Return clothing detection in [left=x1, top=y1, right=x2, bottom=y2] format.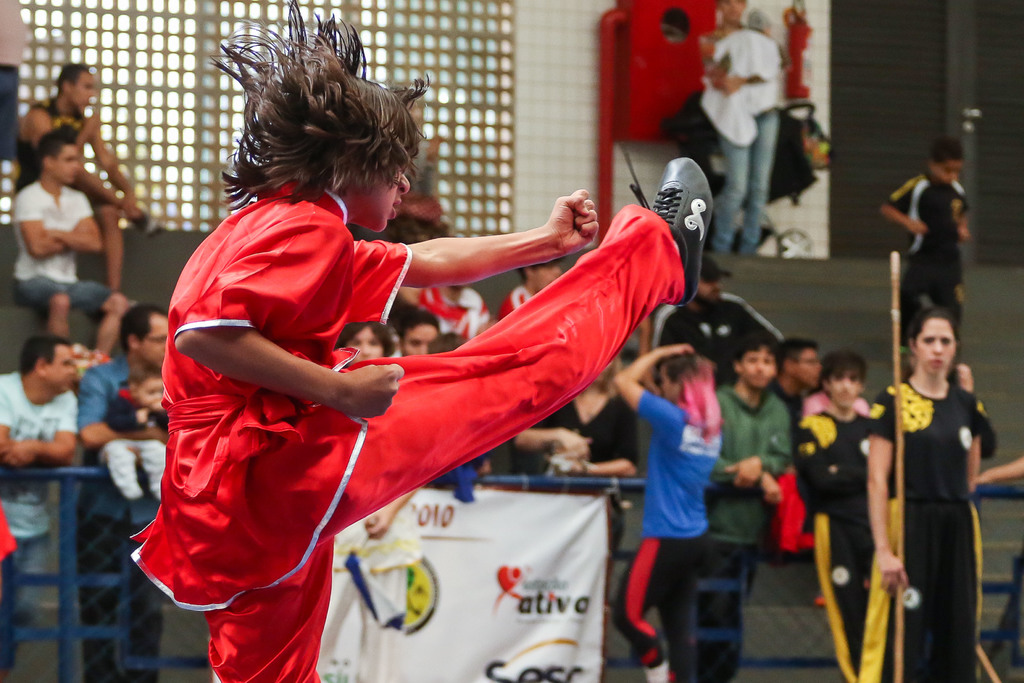
[left=89, top=402, right=180, bottom=497].
